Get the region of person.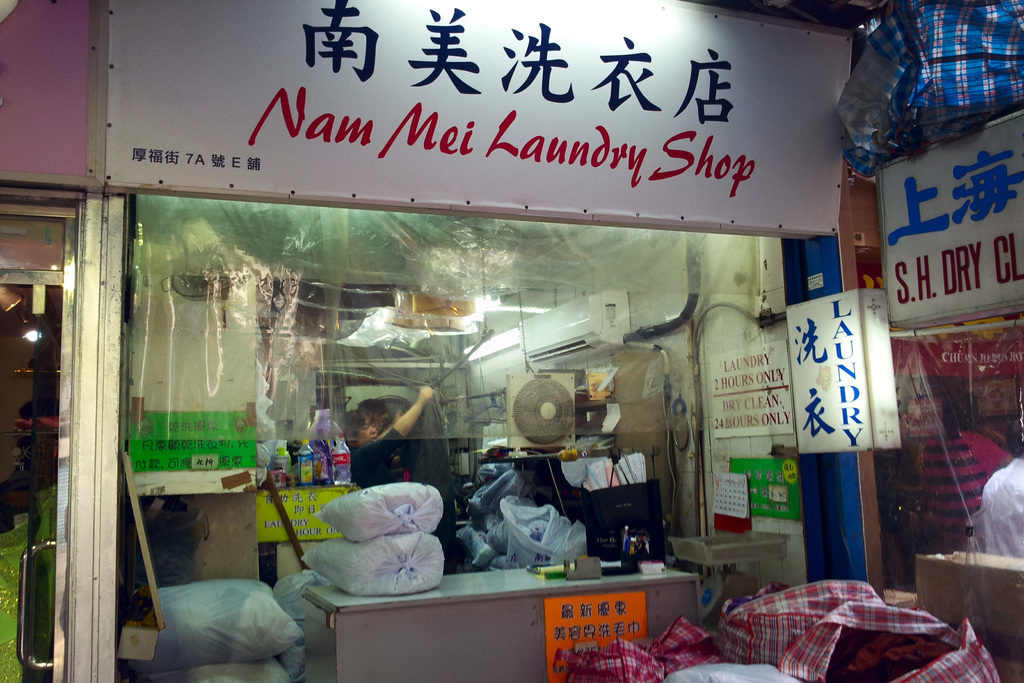
x1=335 y1=383 x2=431 y2=491.
